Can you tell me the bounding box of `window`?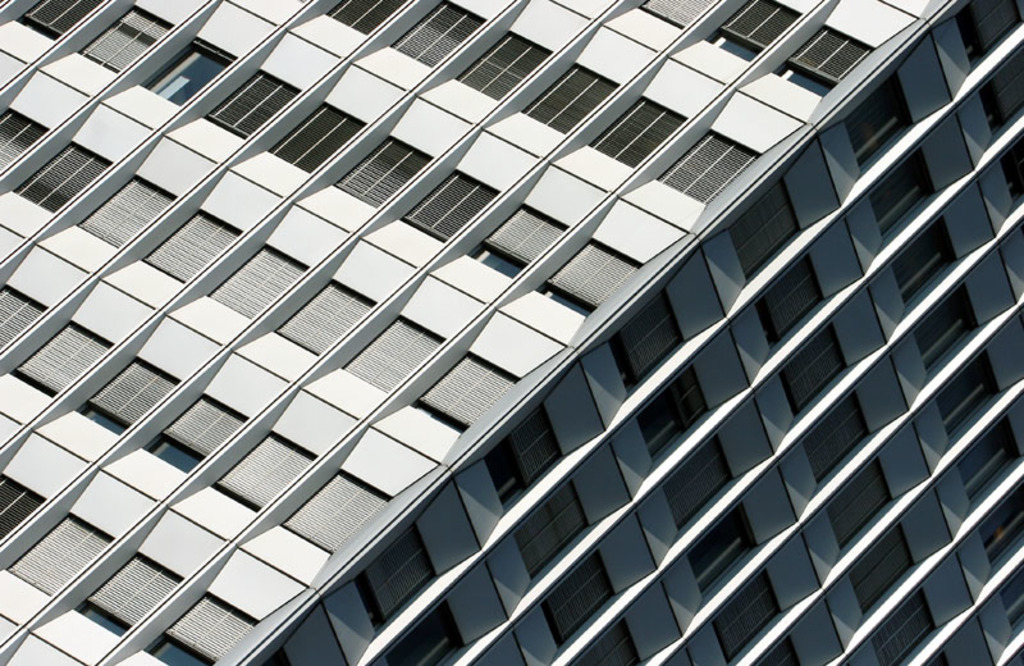
bbox=[339, 124, 429, 204].
